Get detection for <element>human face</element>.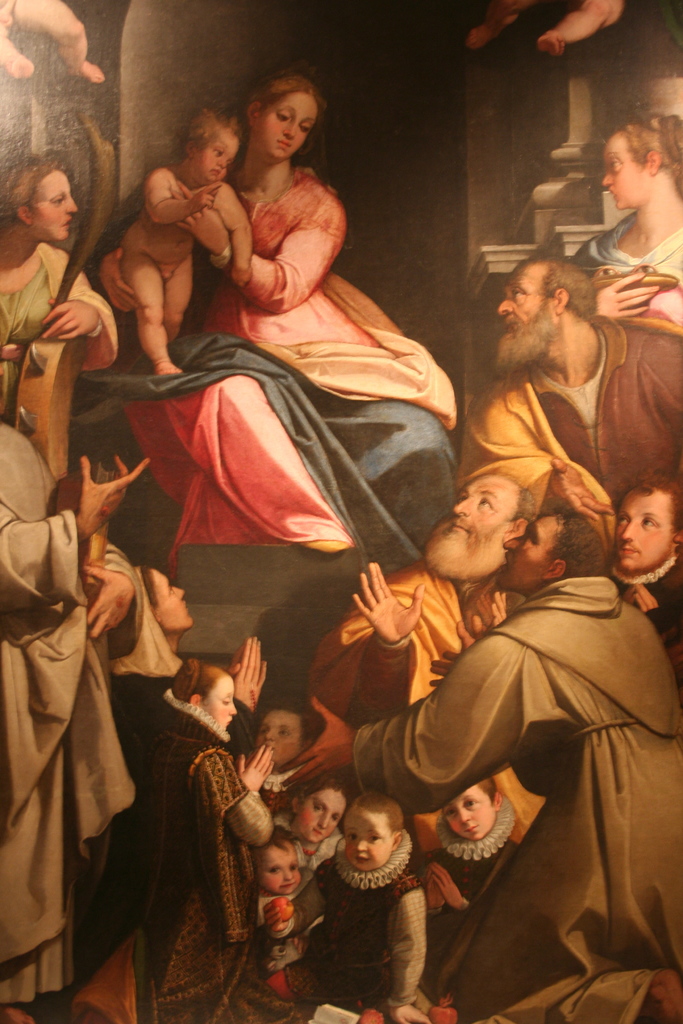
Detection: (left=255, top=712, right=299, bottom=770).
